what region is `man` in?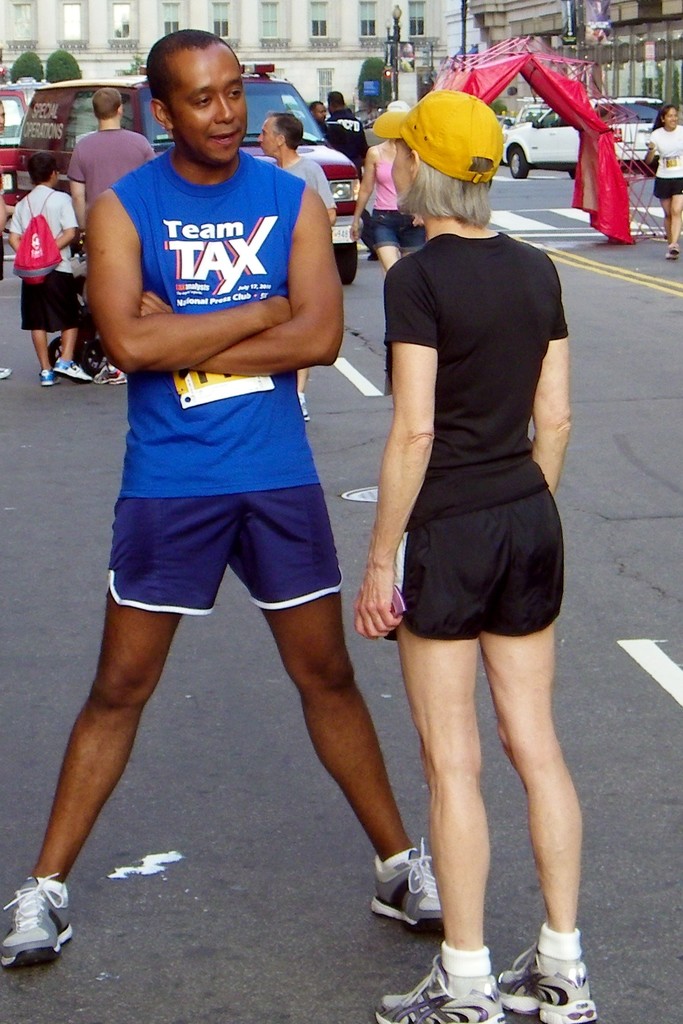
select_region(320, 94, 373, 178).
